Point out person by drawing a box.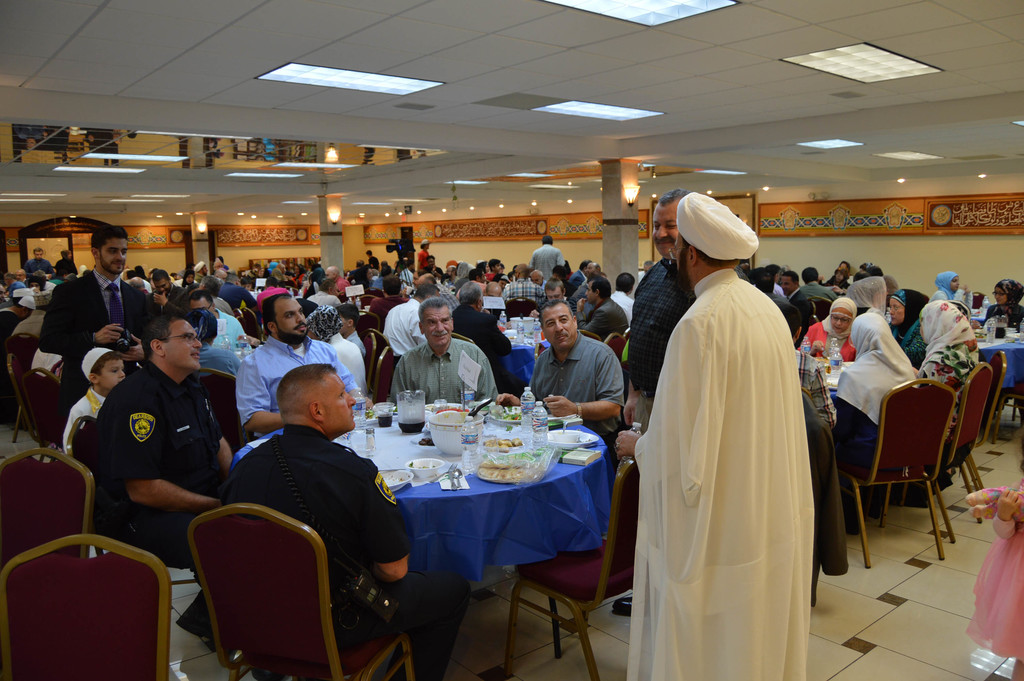
<box>630,190,686,384</box>.
